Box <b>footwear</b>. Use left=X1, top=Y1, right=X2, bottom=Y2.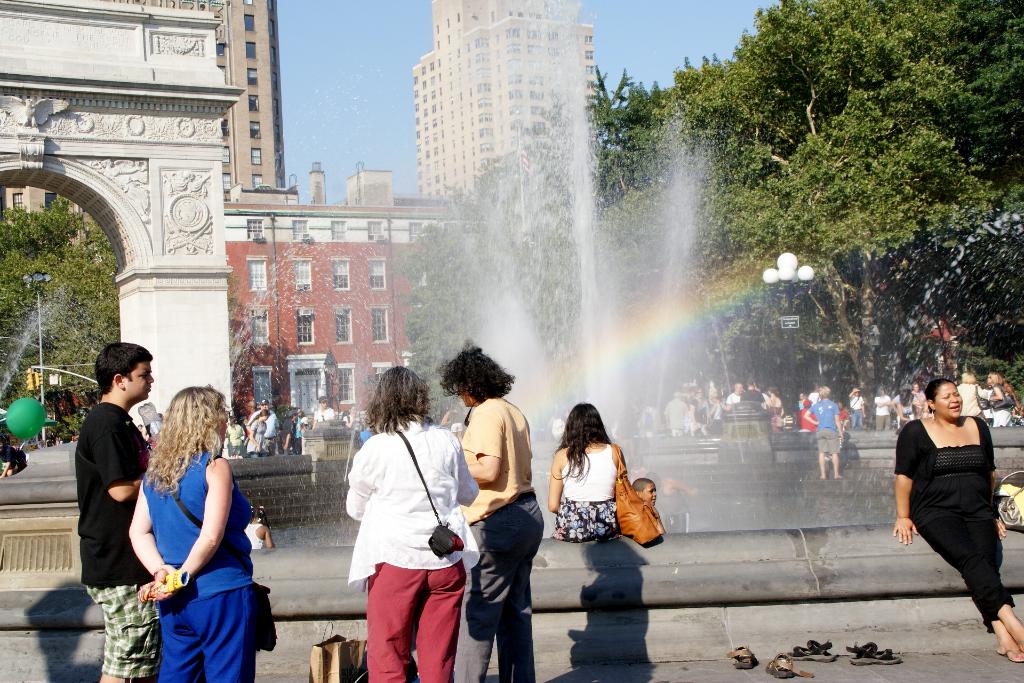
left=846, top=641, right=904, bottom=666.
